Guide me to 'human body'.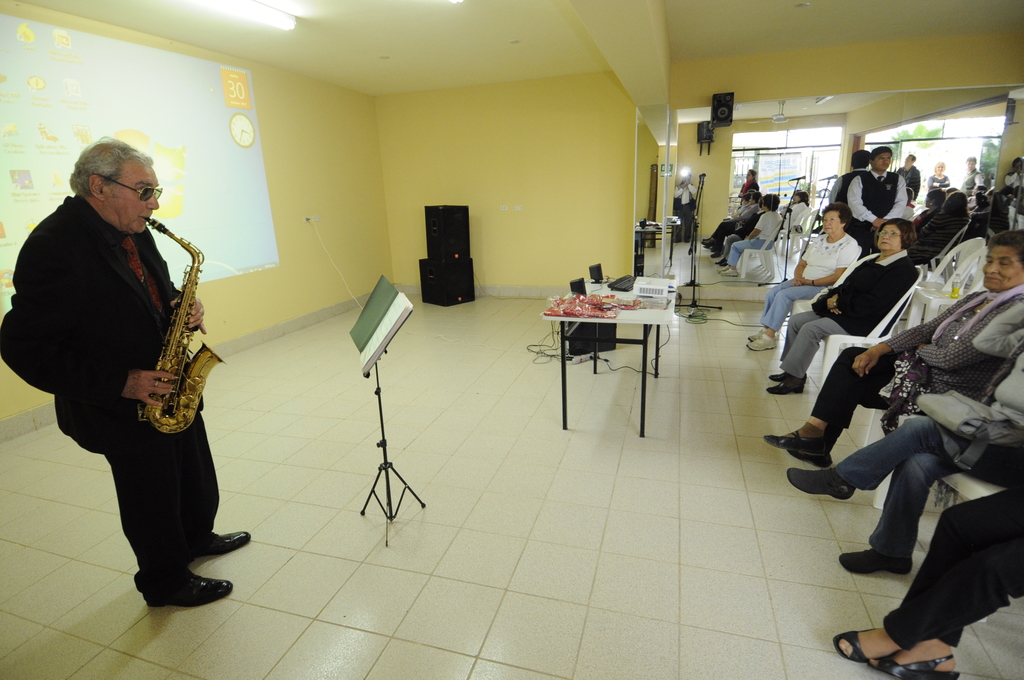
Guidance: [x1=735, y1=167, x2=760, y2=201].
